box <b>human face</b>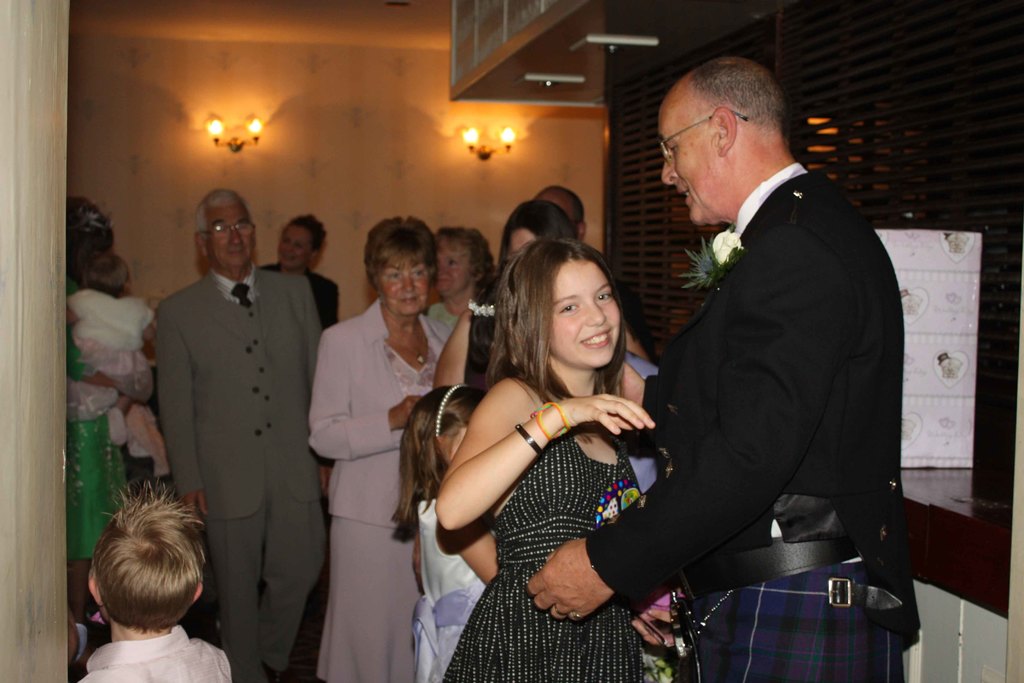
box=[380, 253, 434, 320]
